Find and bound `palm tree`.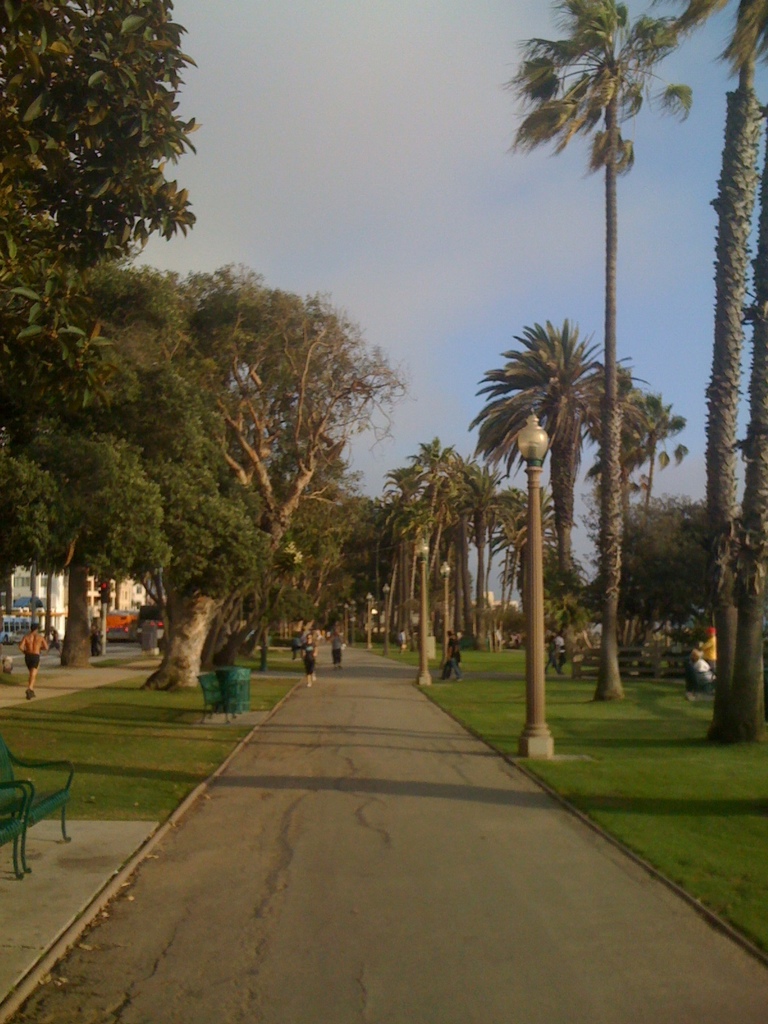
Bound: <box>395,456,483,650</box>.
